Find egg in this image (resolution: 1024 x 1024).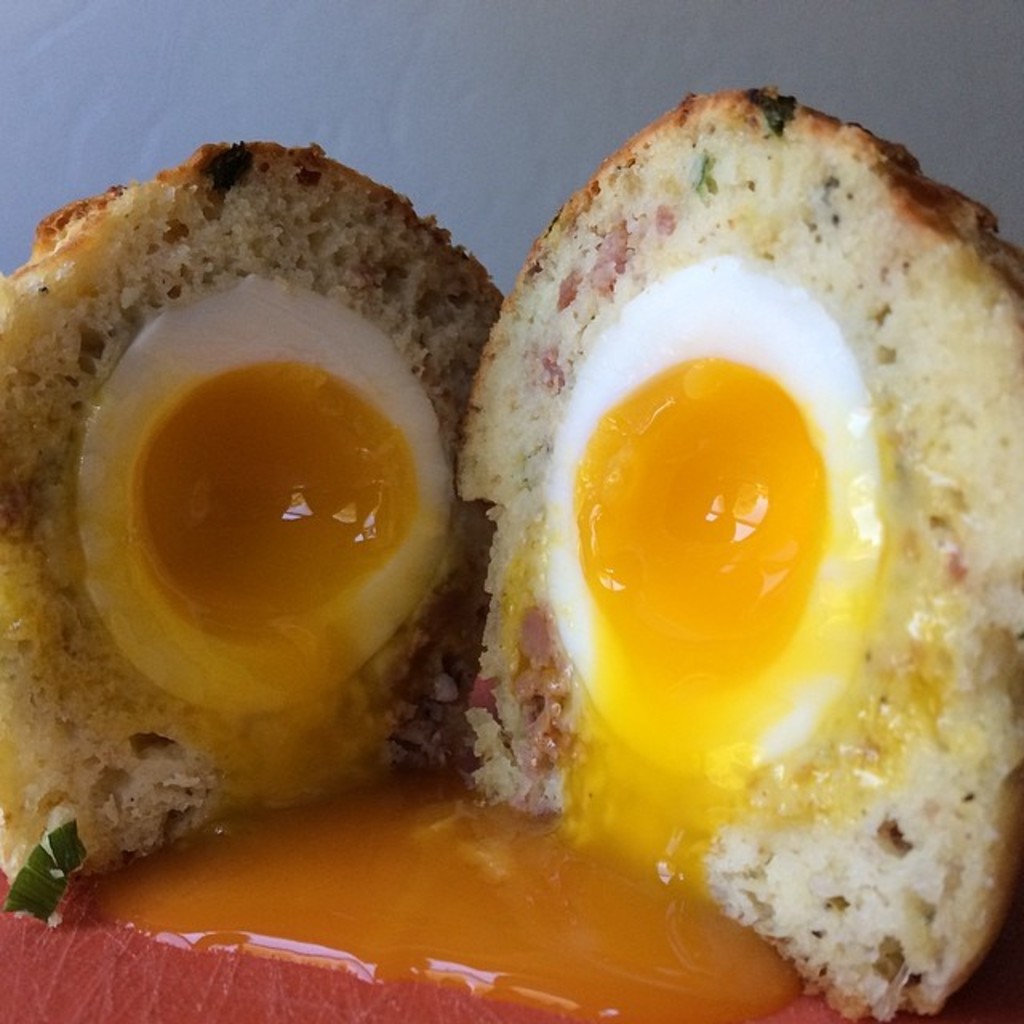
<bbox>536, 250, 898, 787</bbox>.
